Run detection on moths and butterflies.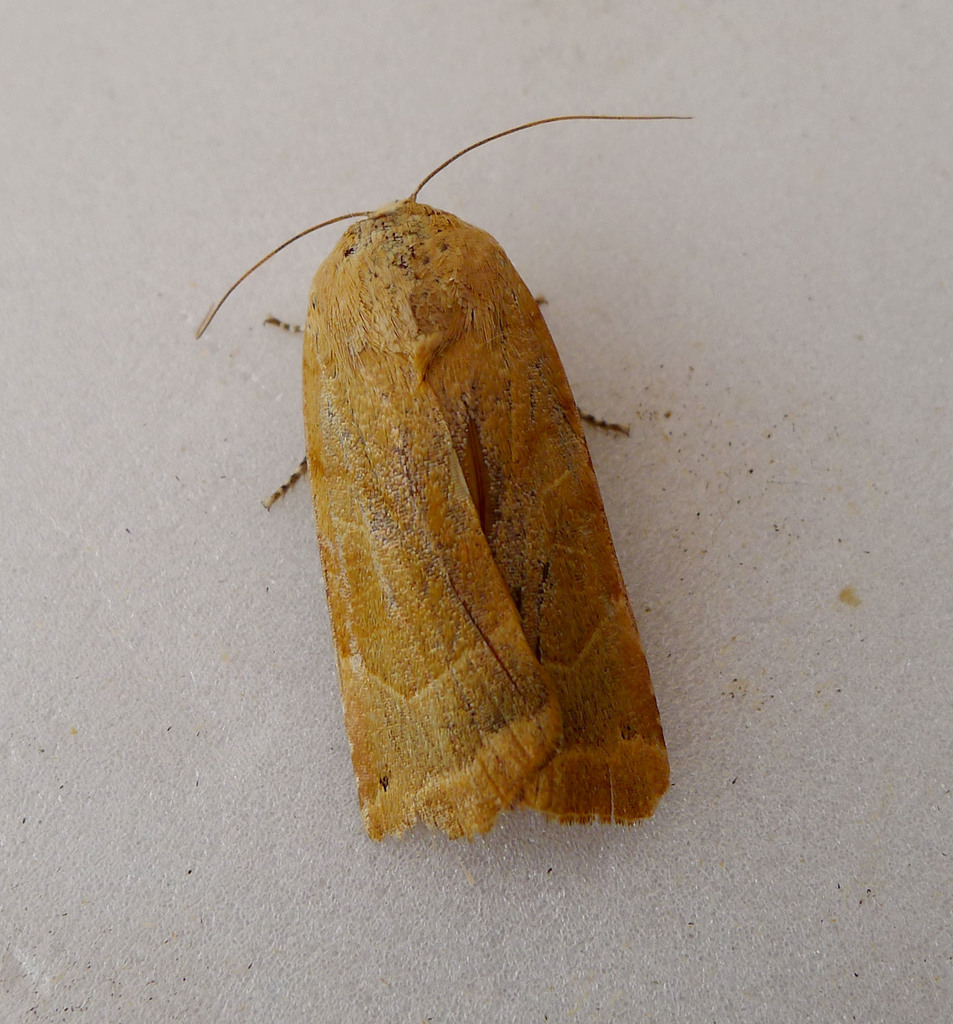
Result: select_region(197, 115, 696, 848).
